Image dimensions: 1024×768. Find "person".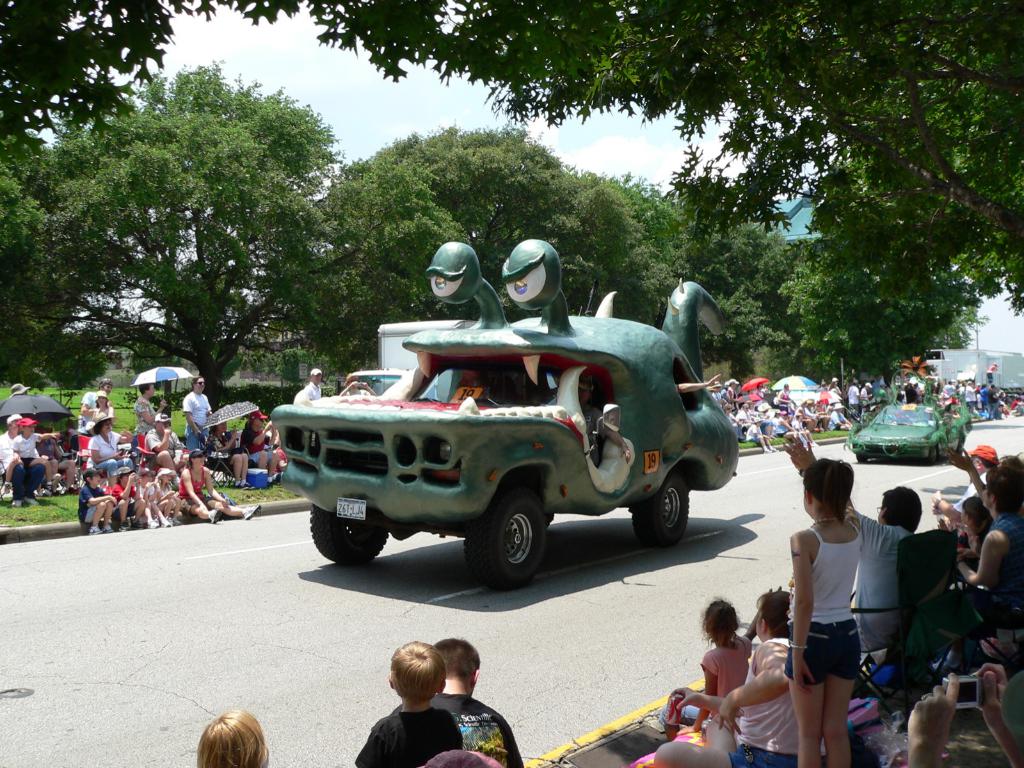
{"x1": 794, "y1": 448, "x2": 891, "y2": 762}.
